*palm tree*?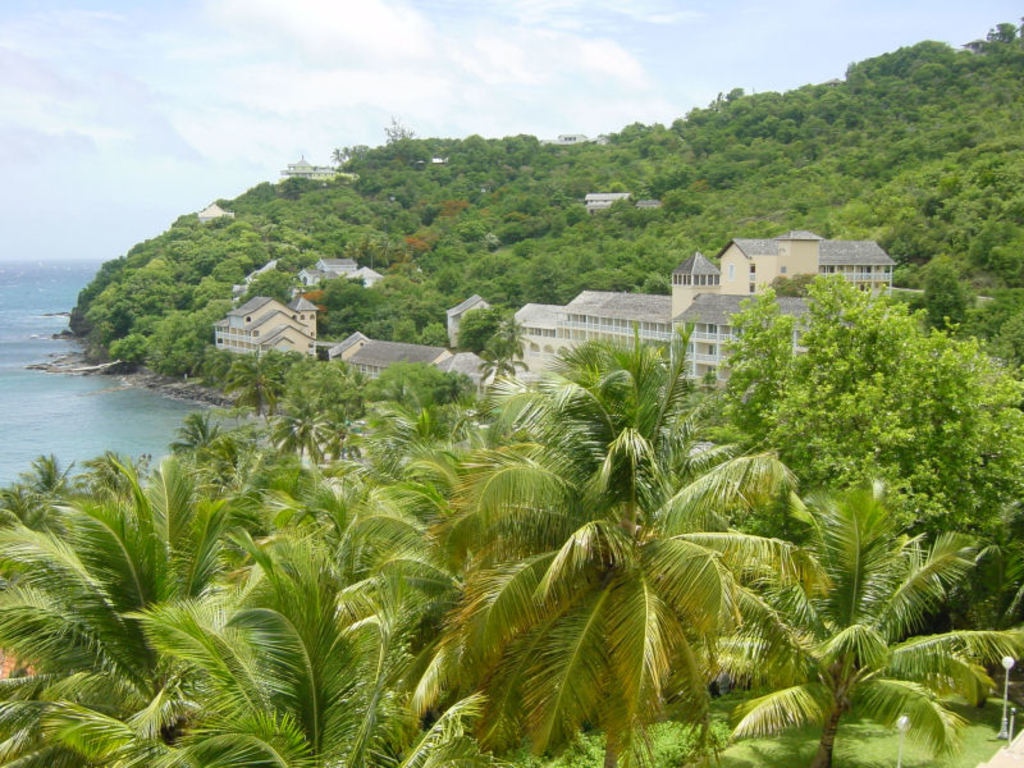
bbox(344, 357, 470, 444)
